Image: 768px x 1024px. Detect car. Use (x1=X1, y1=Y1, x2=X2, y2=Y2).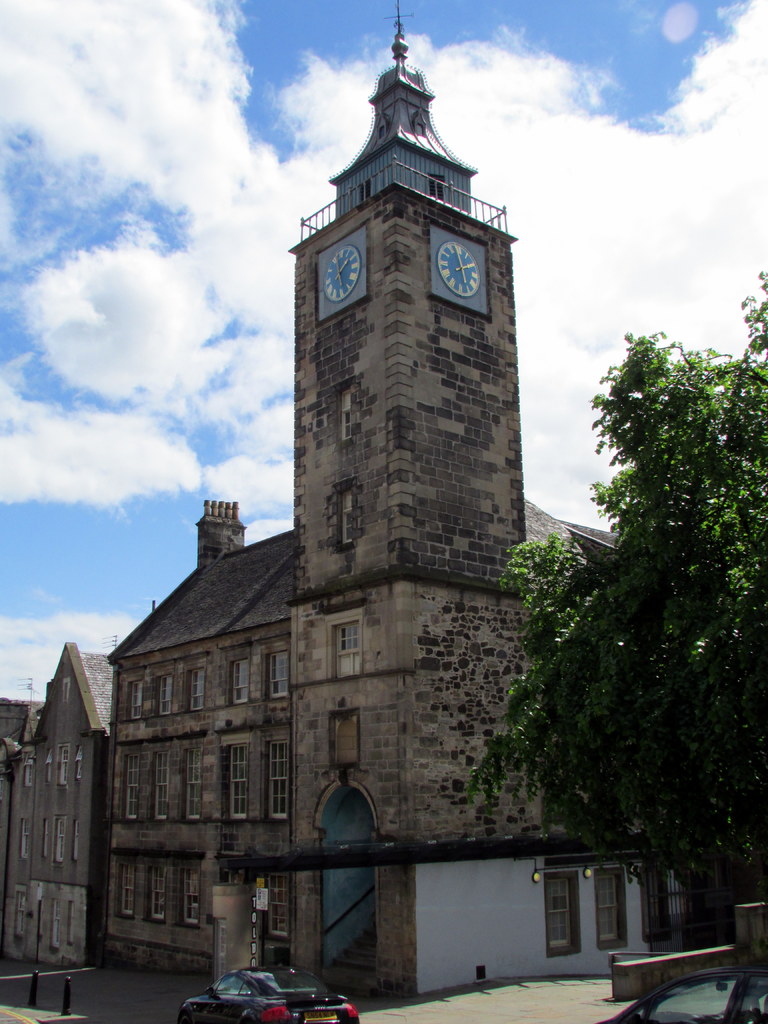
(x1=174, y1=963, x2=356, y2=1020).
